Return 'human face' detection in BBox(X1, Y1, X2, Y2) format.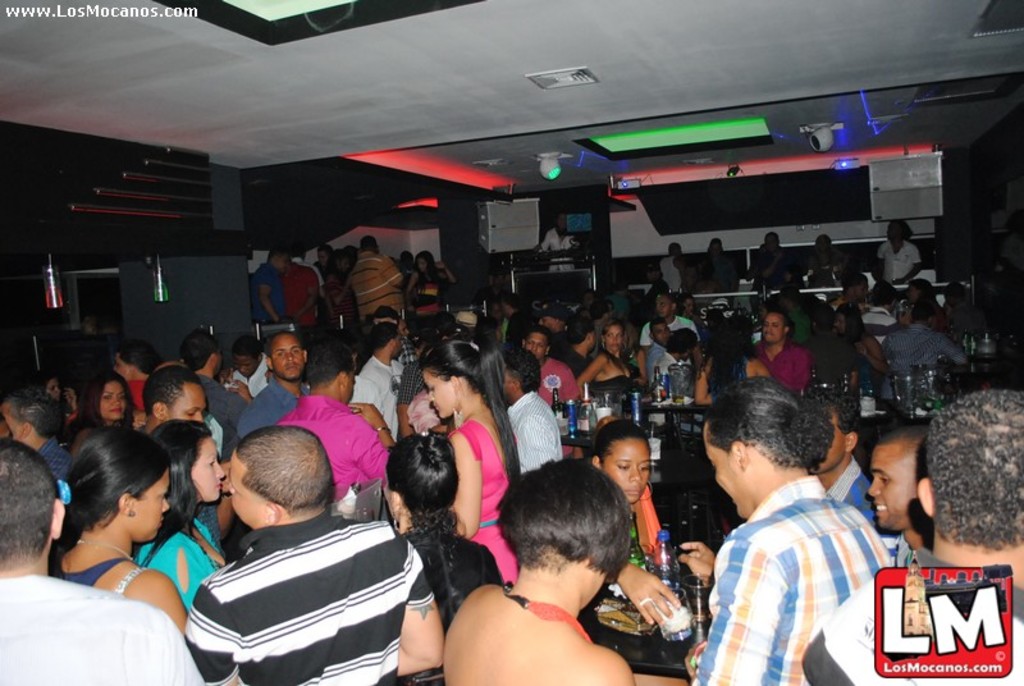
BBox(652, 320, 669, 343).
